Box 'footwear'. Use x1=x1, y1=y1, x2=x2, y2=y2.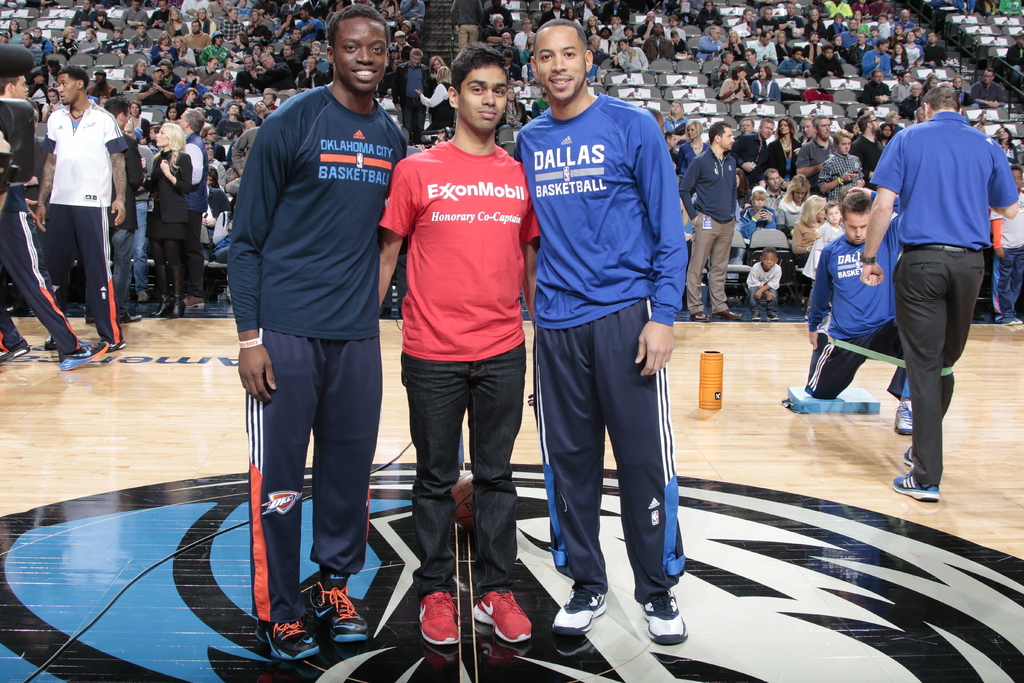
x1=1011, y1=309, x2=1022, y2=325.
